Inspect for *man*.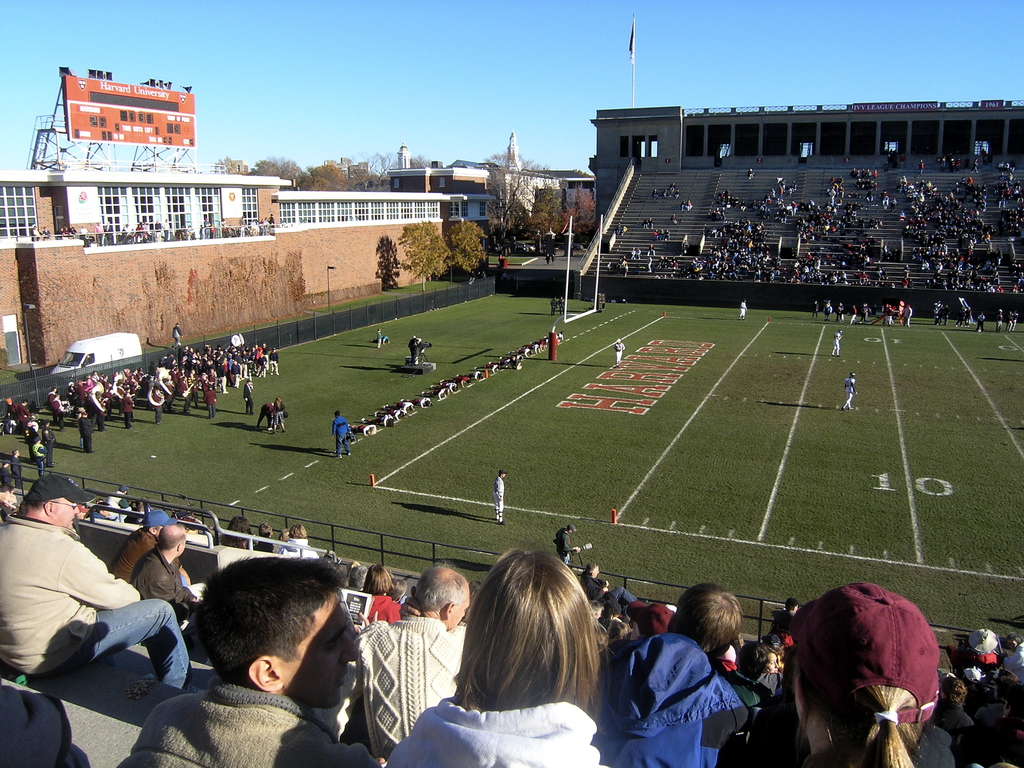
Inspection: (x1=14, y1=396, x2=31, y2=424).
